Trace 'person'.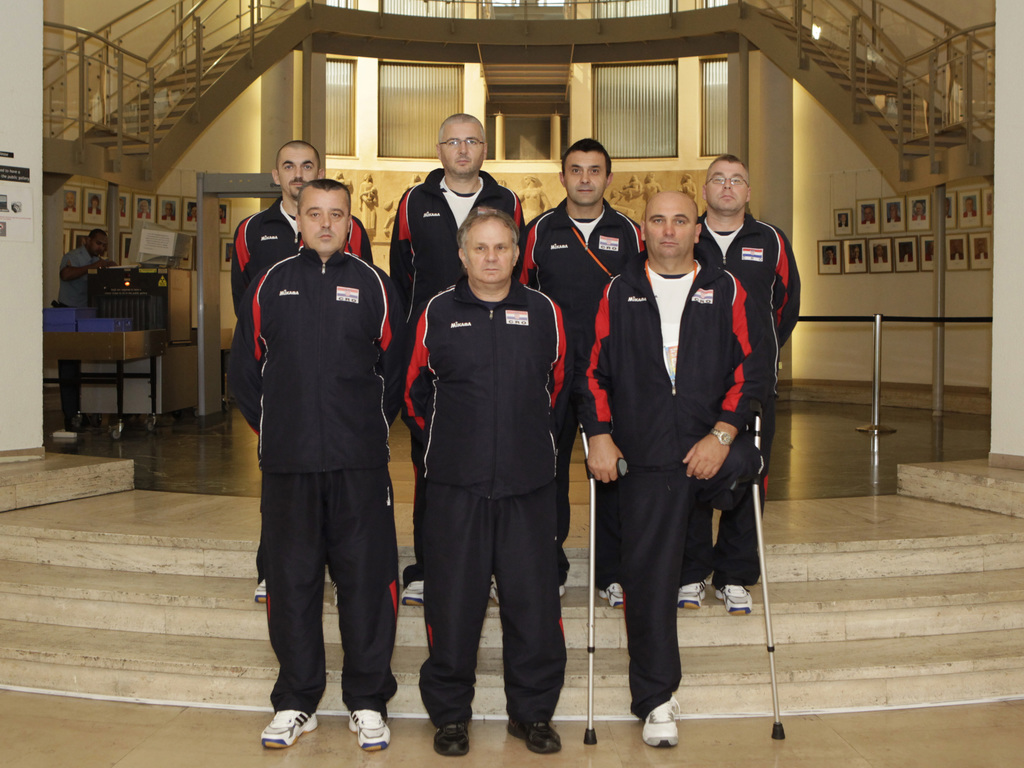
Traced to bbox=[572, 186, 760, 755].
